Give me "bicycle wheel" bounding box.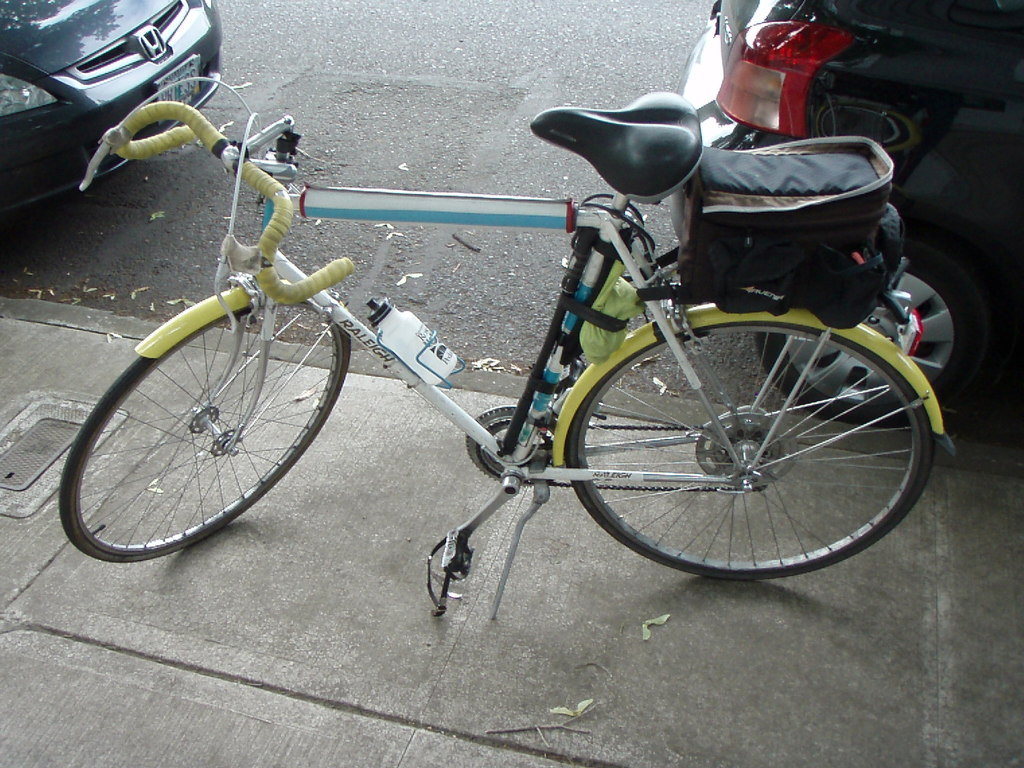
left=542, top=288, right=940, bottom=598.
